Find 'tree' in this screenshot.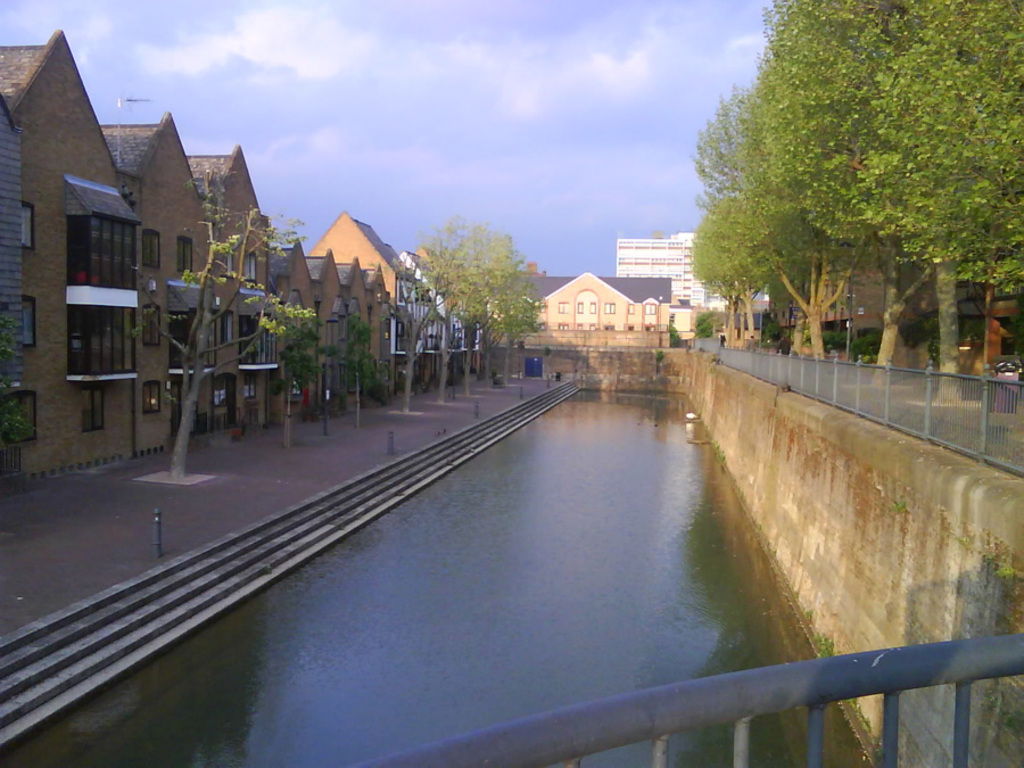
The bounding box for 'tree' is [327, 311, 380, 426].
